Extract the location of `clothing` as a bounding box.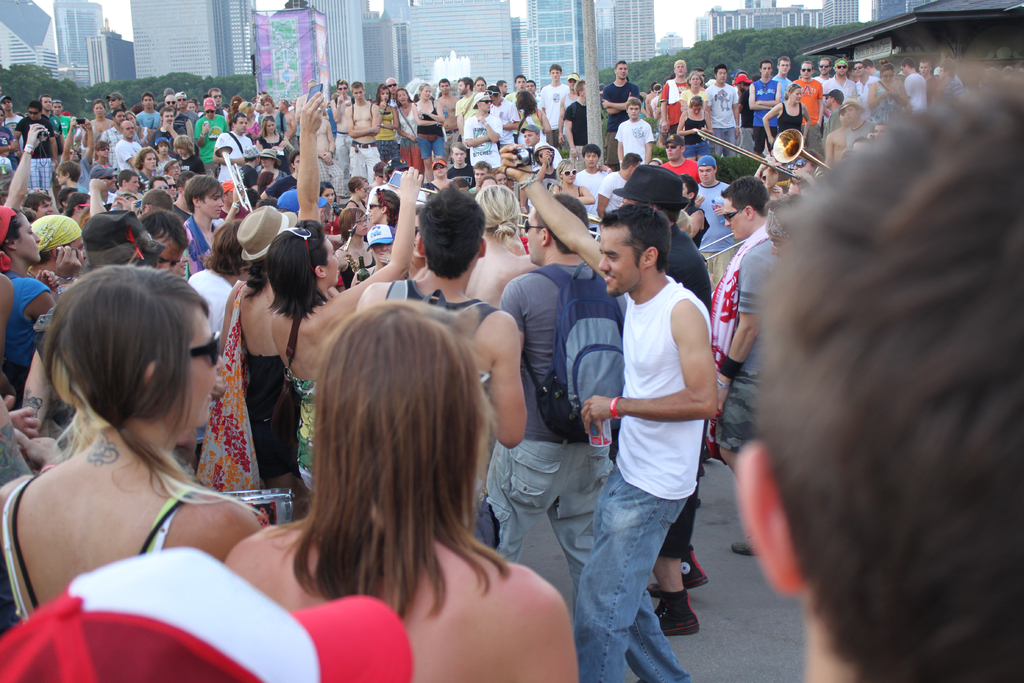
bbox=[832, 80, 860, 108].
